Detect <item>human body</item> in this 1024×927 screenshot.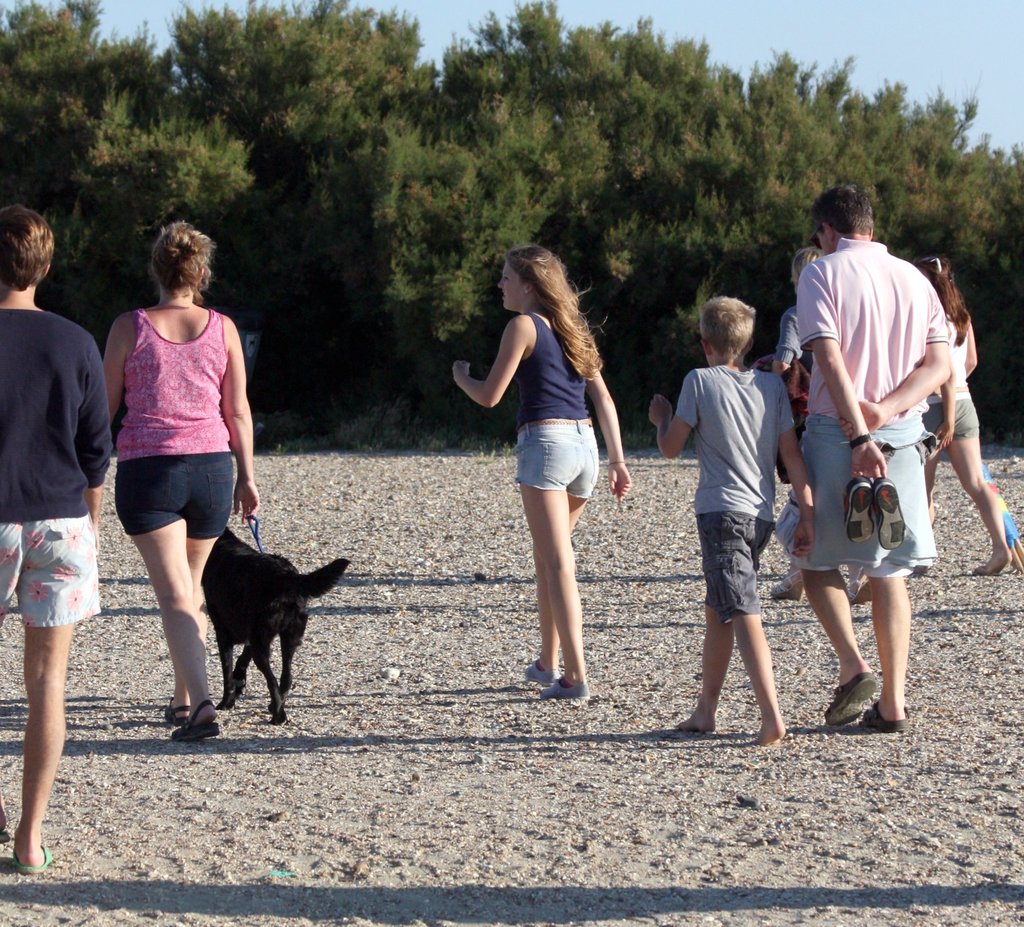
Detection: x1=454, y1=243, x2=630, y2=698.
